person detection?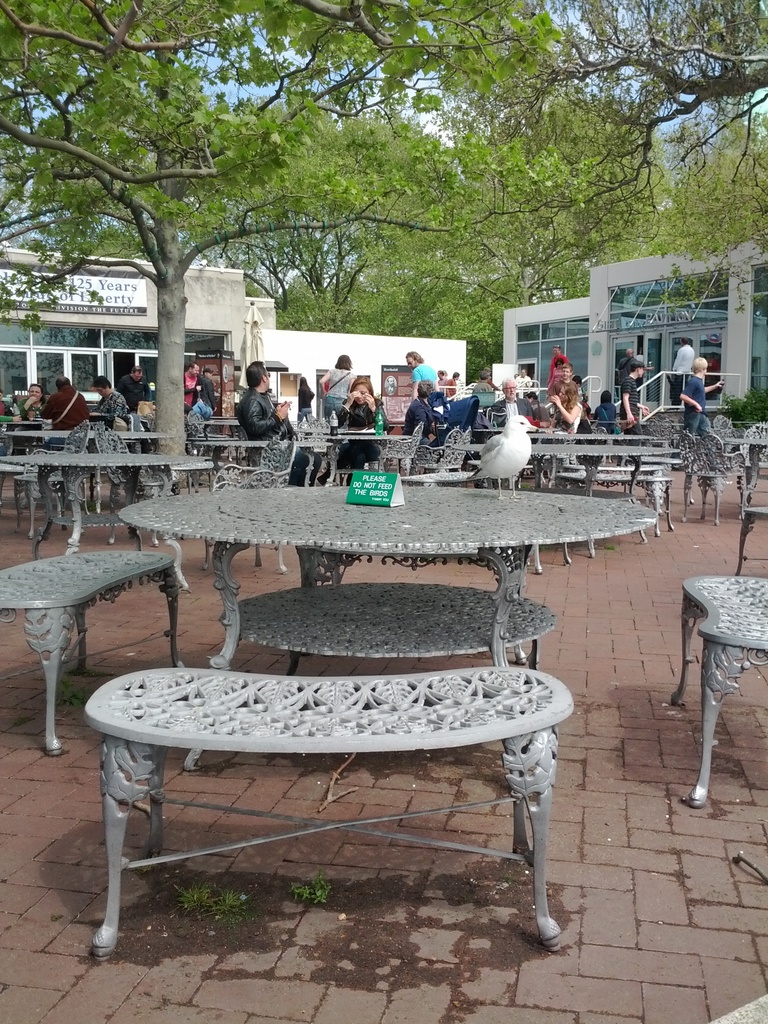
[401,378,442,430]
